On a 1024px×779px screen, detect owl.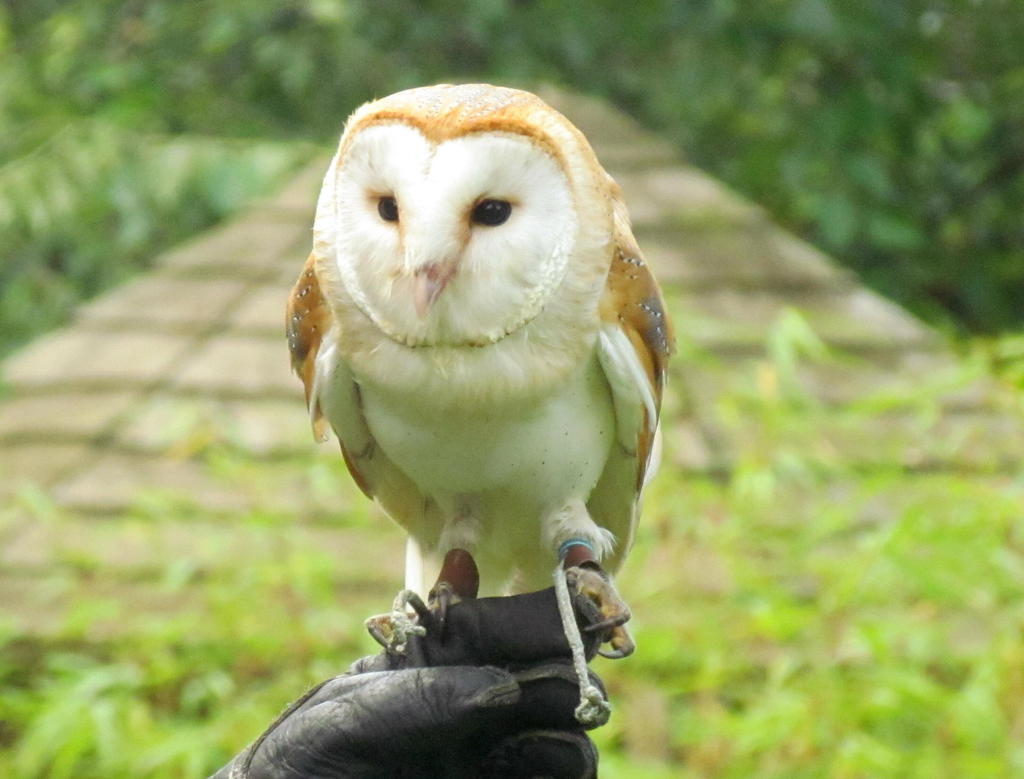
x1=286, y1=84, x2=673, y2=656.
